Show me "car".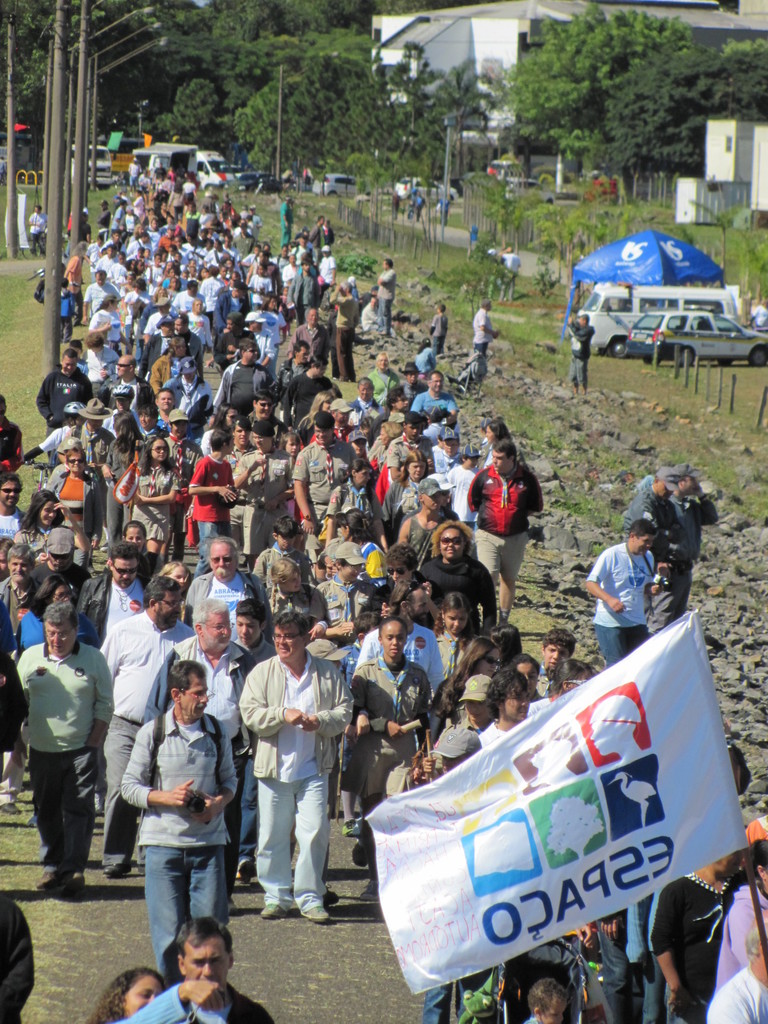
"car" is here: locate(314, 173, 374, 193).
